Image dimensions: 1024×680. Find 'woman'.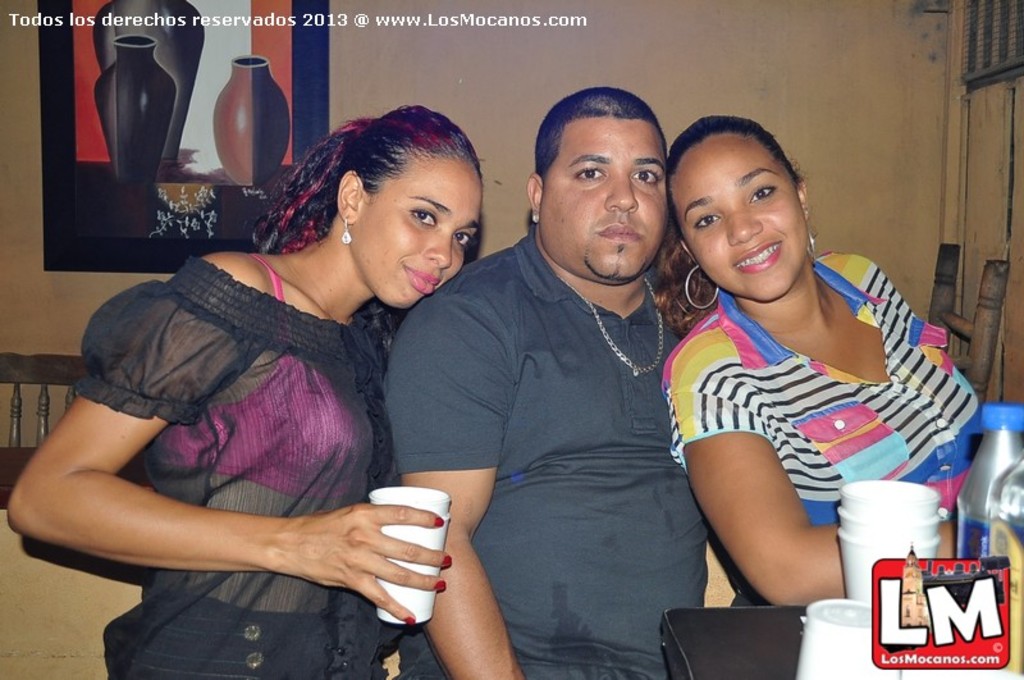
rect(8, 104, 480, 679).
